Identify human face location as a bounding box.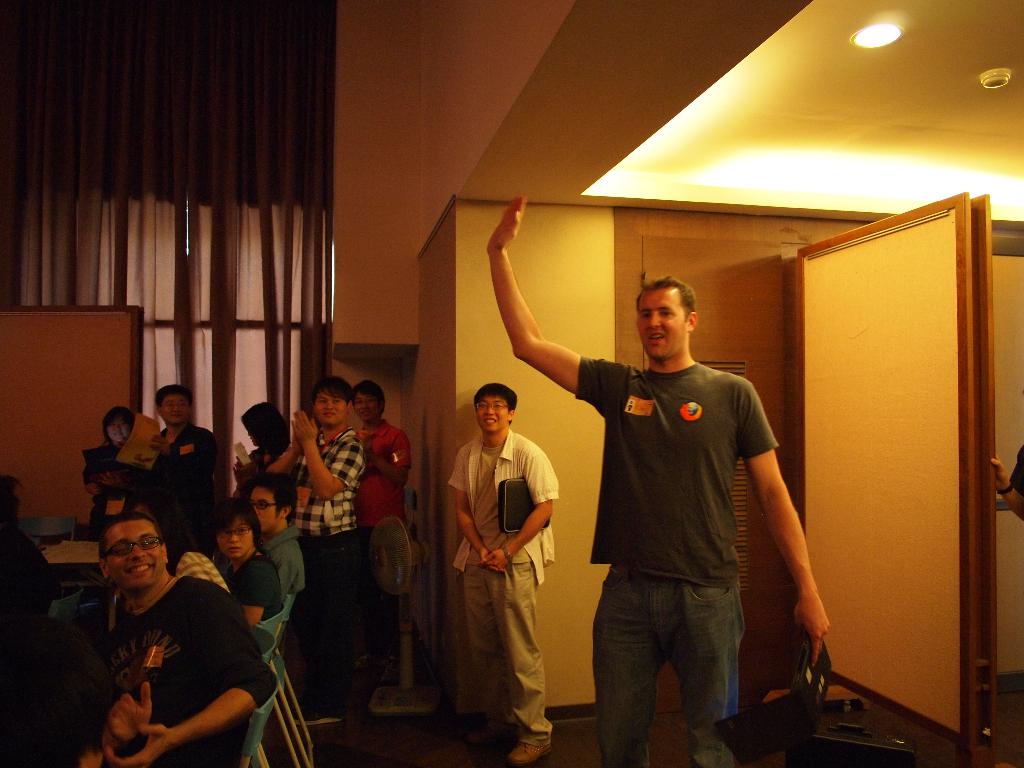
<bbox>250, 490, 282, 529</bbox>.
